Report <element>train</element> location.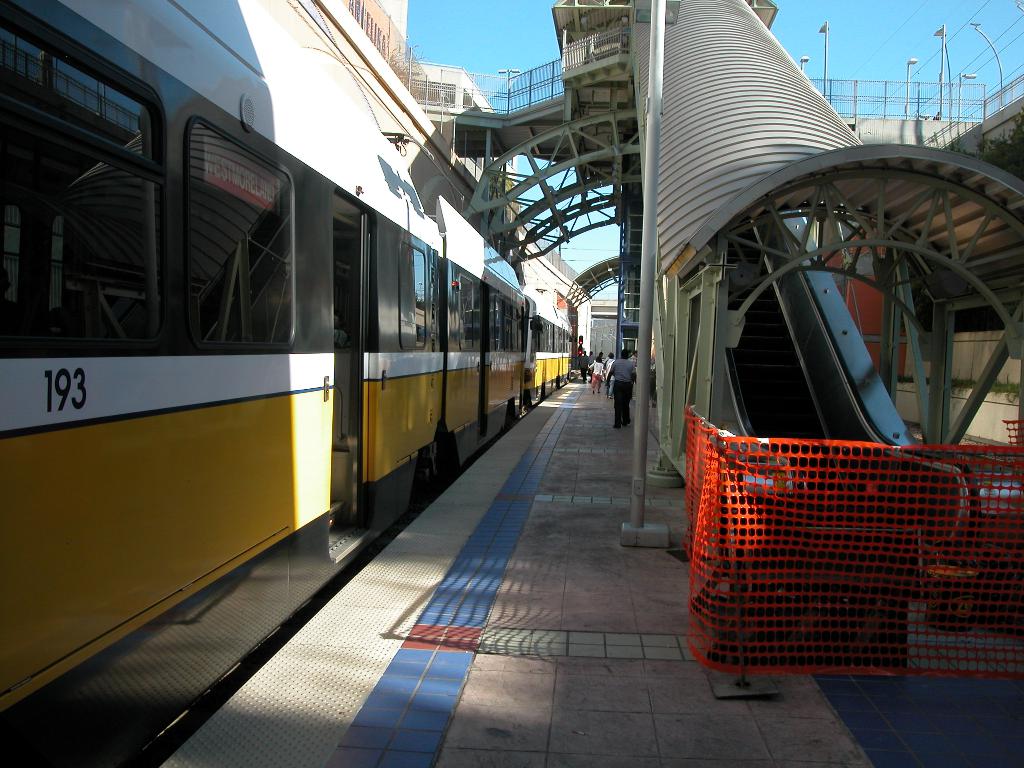
Report: <bbox>0, 0, 575, 767</bbox>.
